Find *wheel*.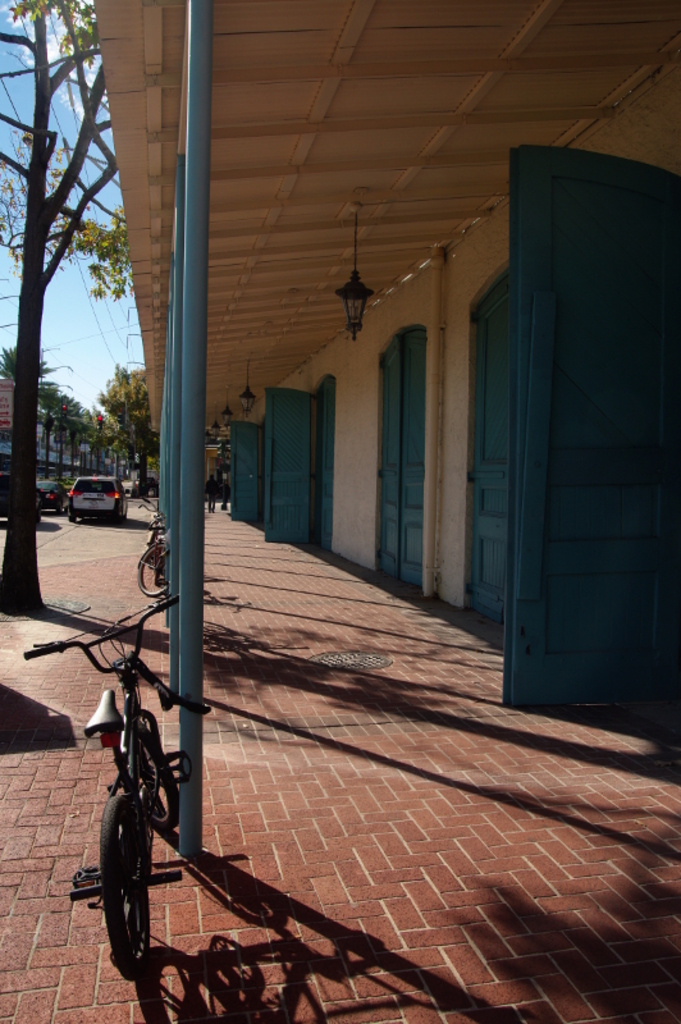
box=[136, 540, 169, 595].
